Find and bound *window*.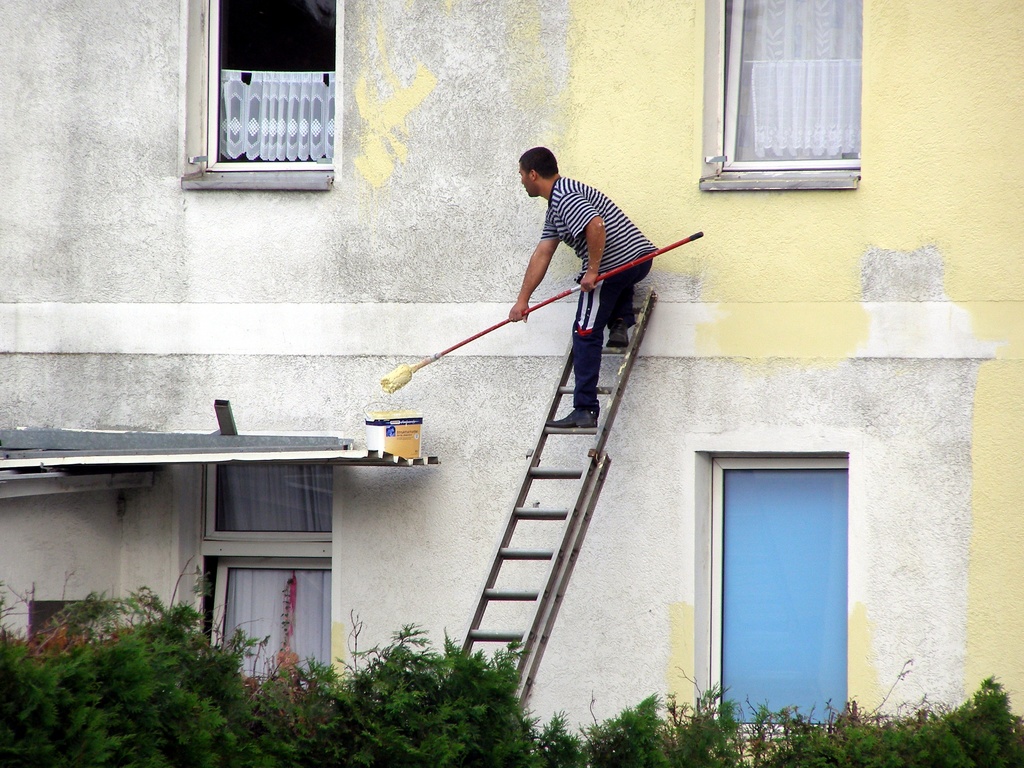
Bound: 697, 0, 861, 186.
